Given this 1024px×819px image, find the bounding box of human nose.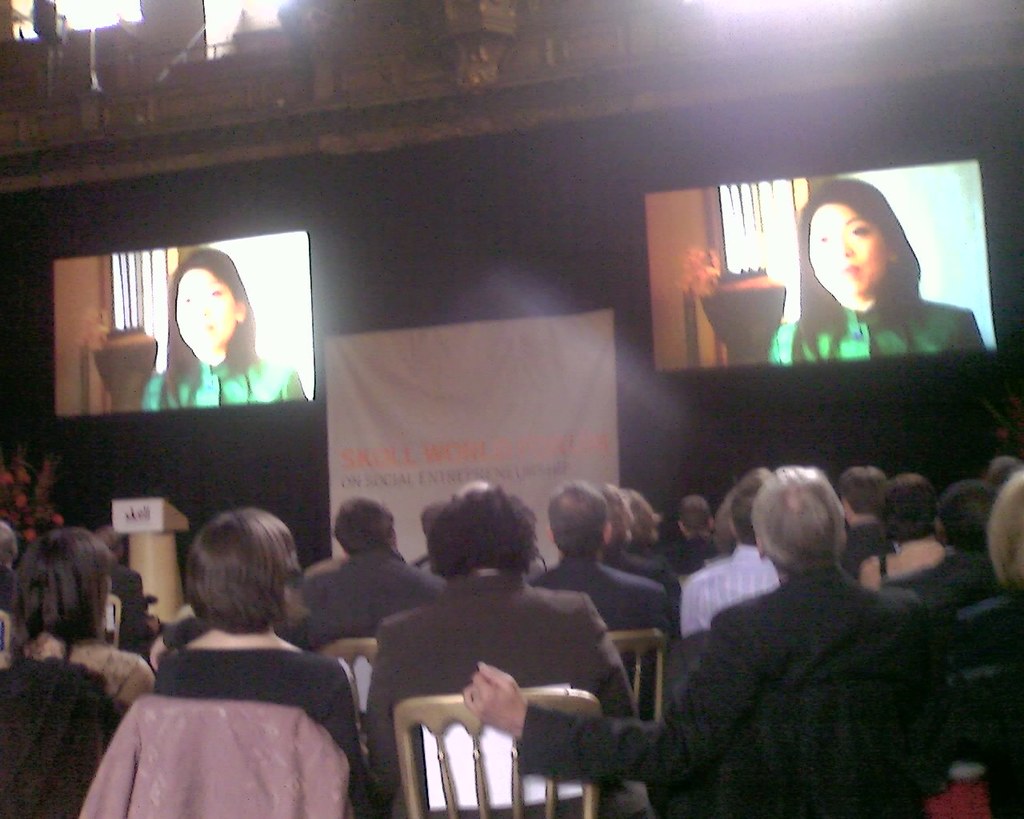
829,234,856,263.
